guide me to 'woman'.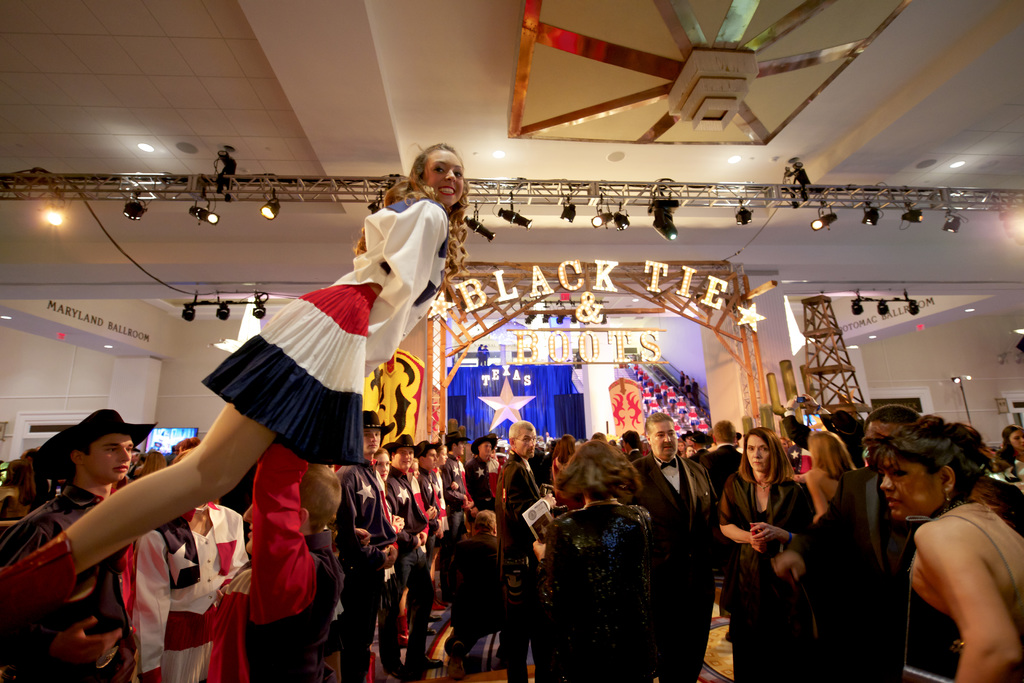
Guidance: <bbox>802, 425, 860, 519</bbox>.
